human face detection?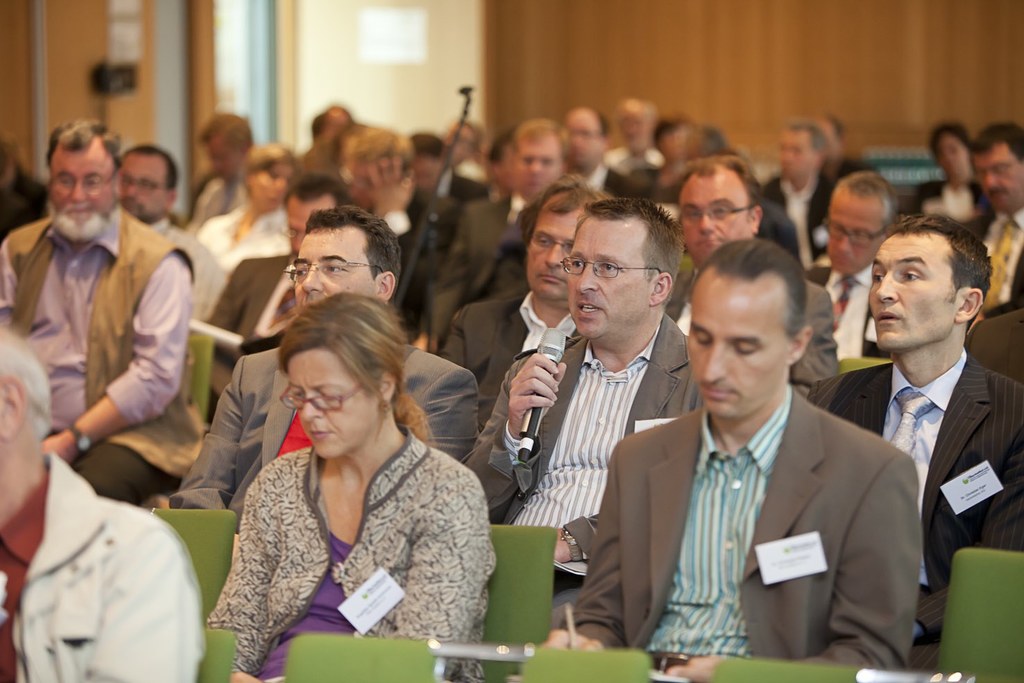
674:174:752:272
